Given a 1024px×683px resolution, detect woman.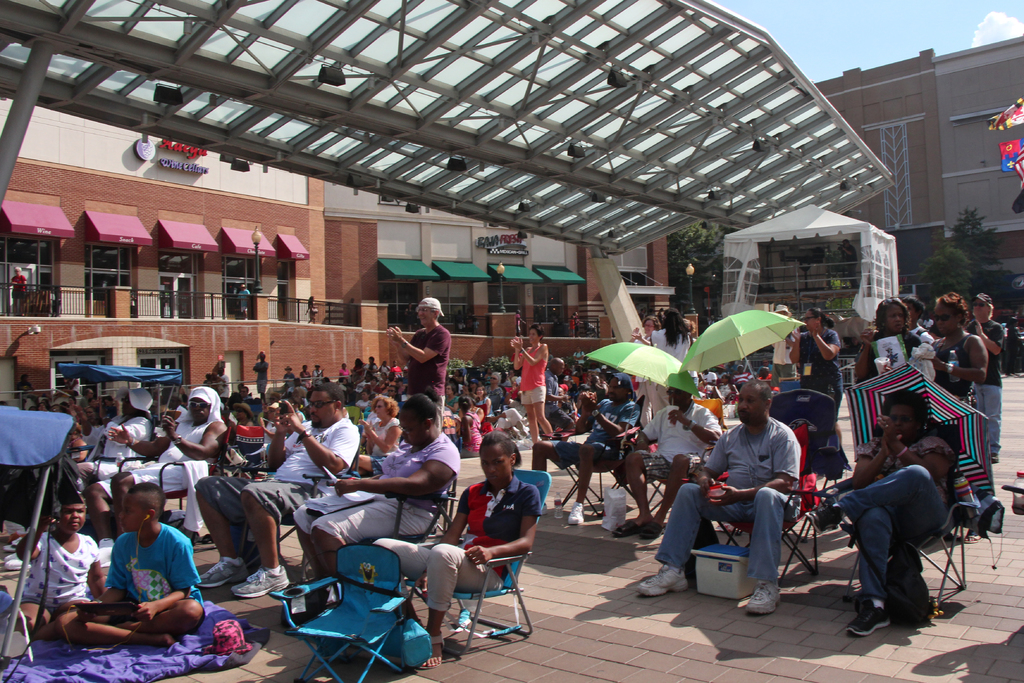
233:404:253:429.
